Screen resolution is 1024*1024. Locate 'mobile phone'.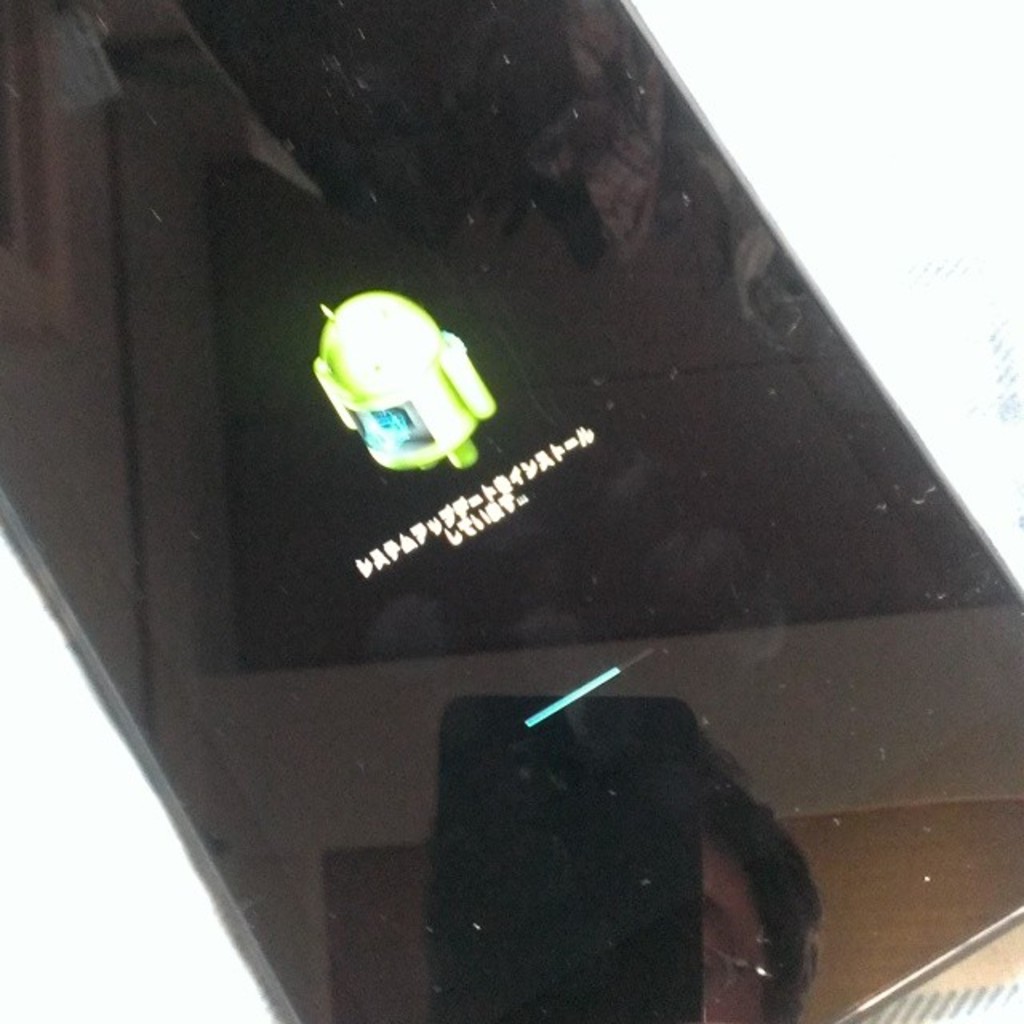
[x1=0, y1=0, x2=1022, y2=1022].
